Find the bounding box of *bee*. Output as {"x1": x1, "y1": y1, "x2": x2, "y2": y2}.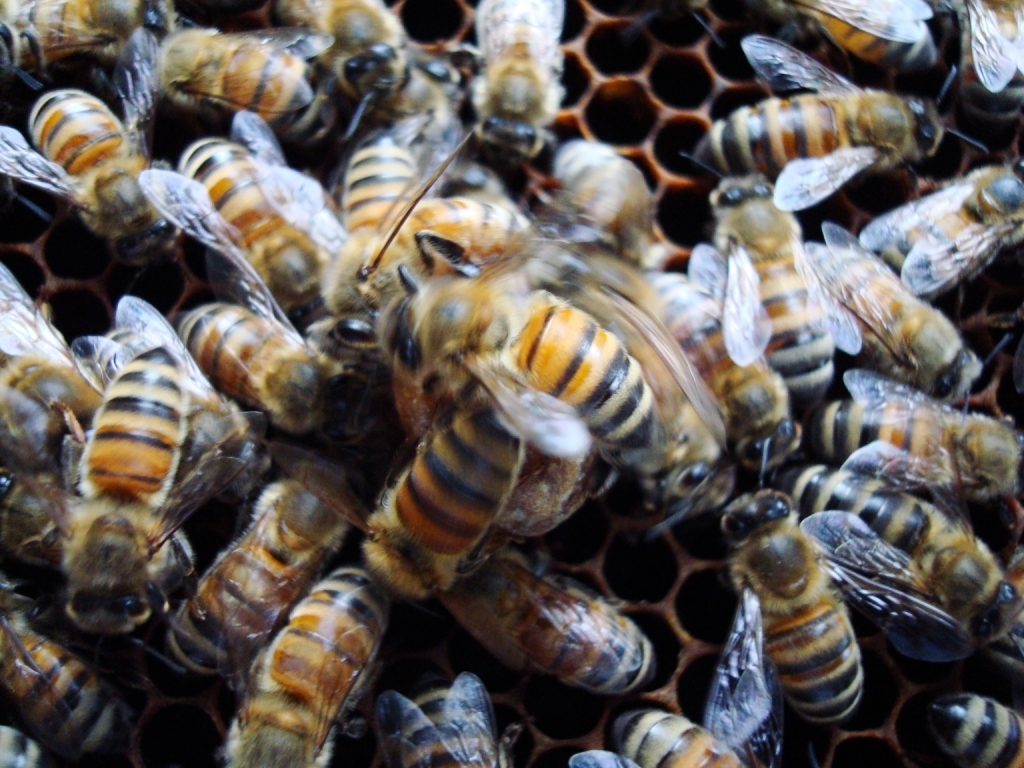
{"x1": 857, "y1": 153, "x2": 1023, "y2": 289}.
